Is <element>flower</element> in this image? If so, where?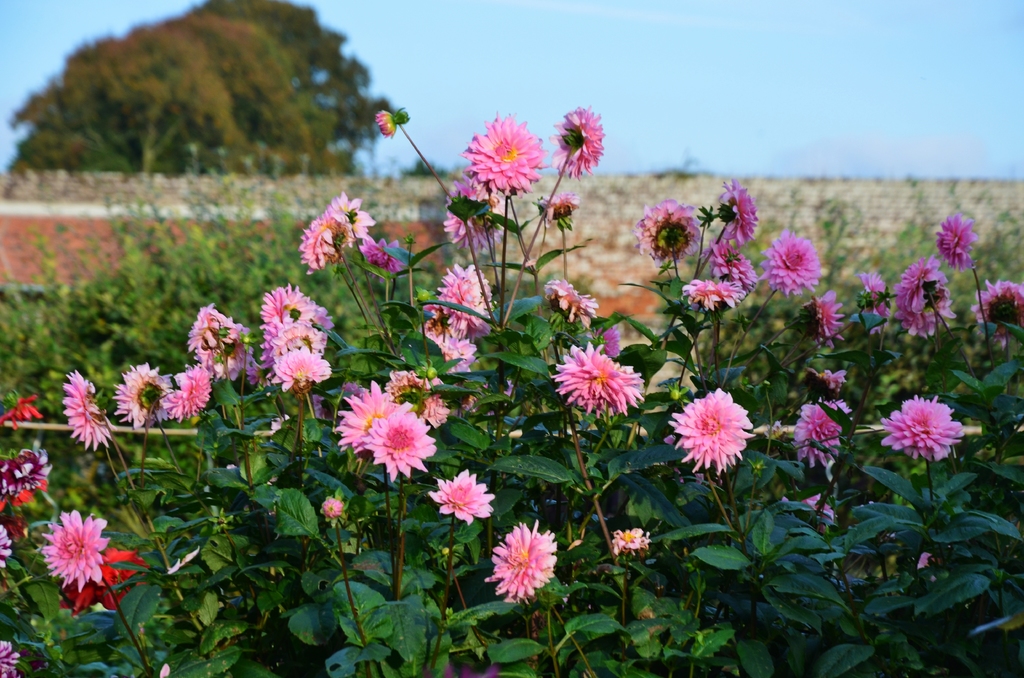
Yes, at rect(976, 275, 1023, 329).
